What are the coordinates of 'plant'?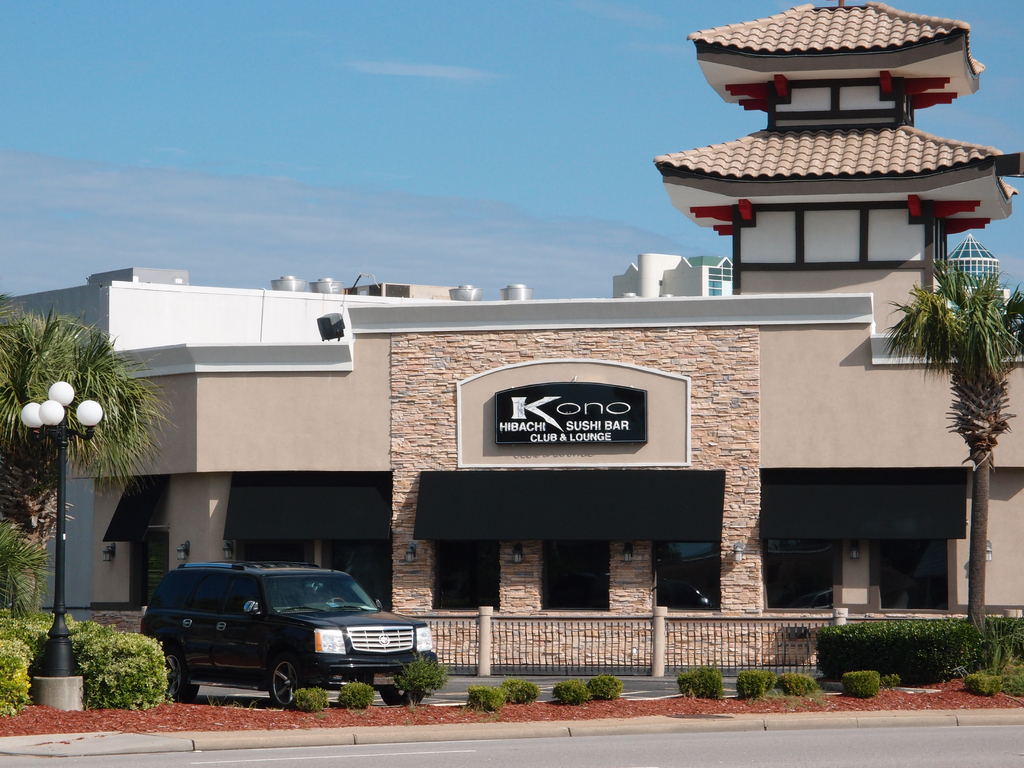
[x1=499, y1=682, x2=536, y2=701].
